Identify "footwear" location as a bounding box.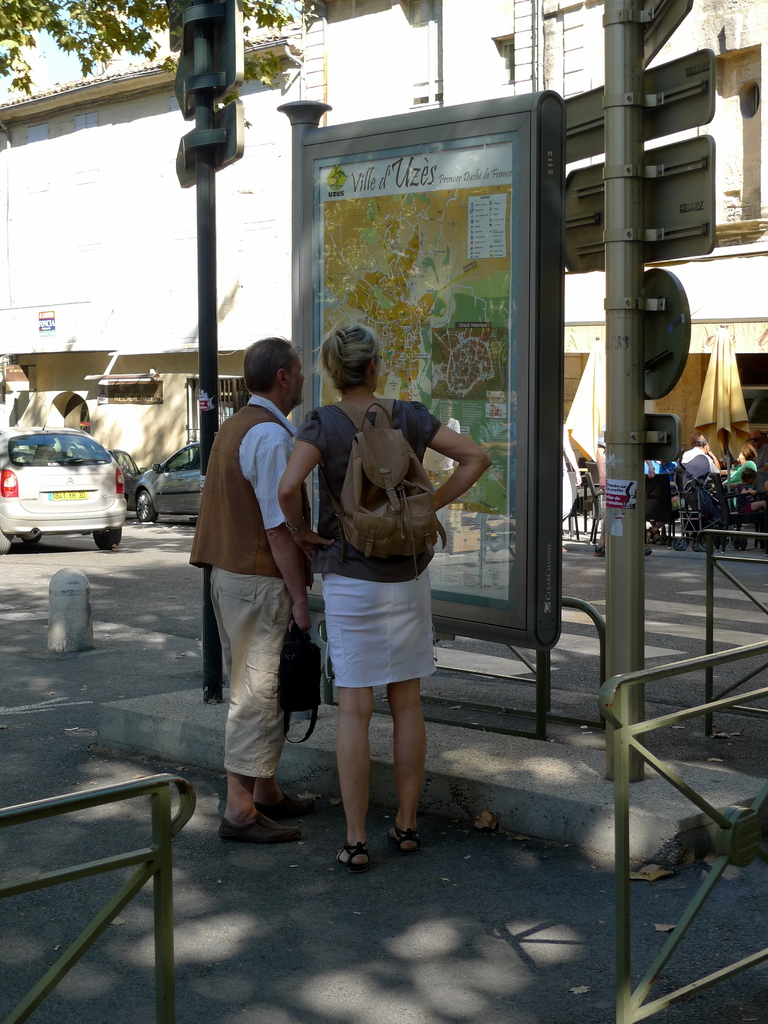
box(214, 804, 310, 846).
